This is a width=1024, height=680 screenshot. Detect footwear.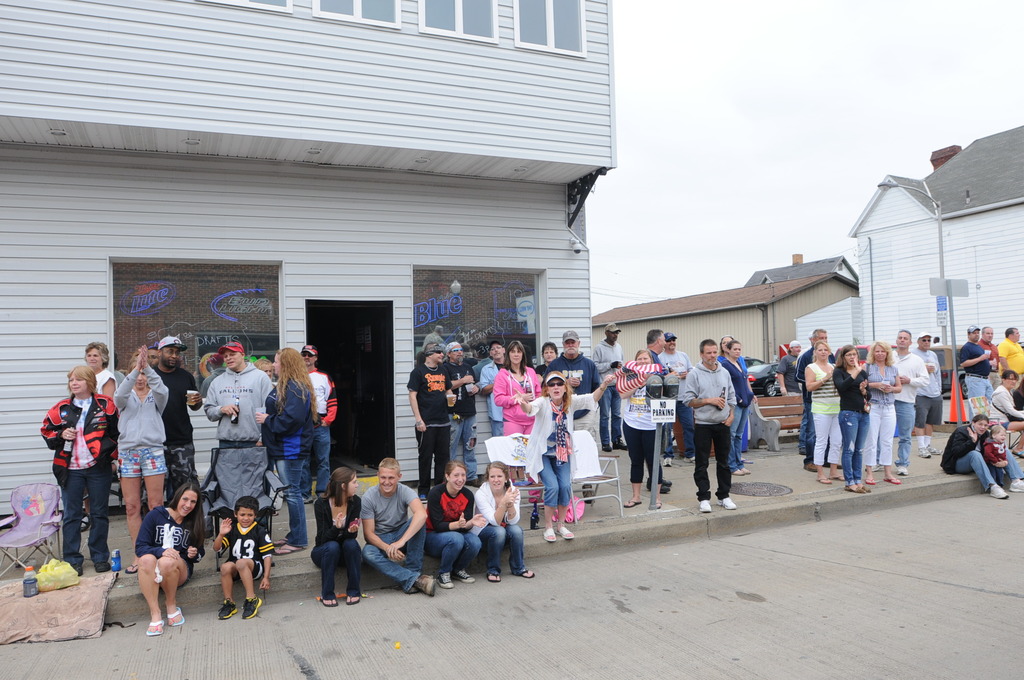
x1=541, y1=528, x2=556, y2=544.
